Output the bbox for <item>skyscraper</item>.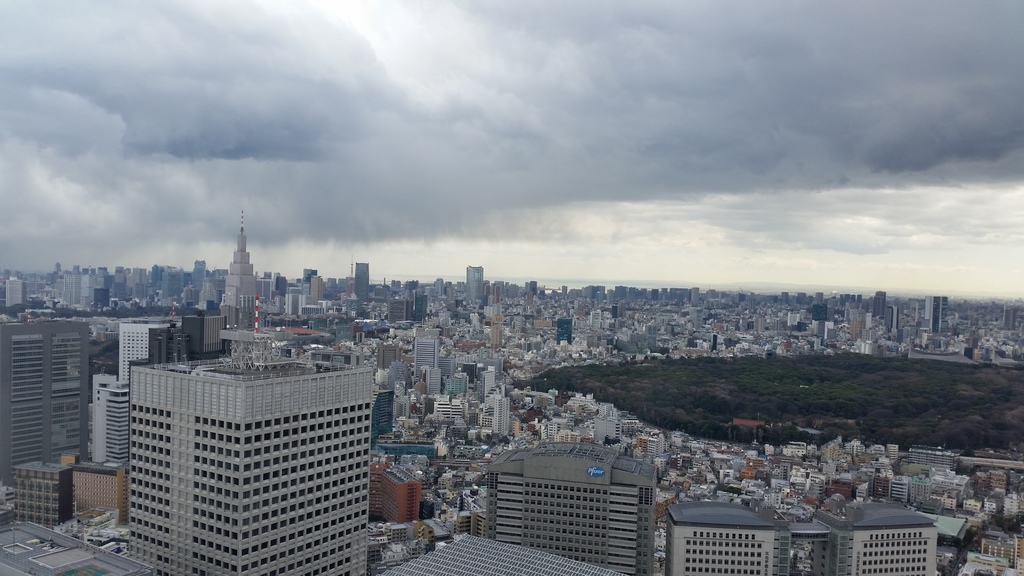
[left=355, top=263, right=369, bottom=304].
